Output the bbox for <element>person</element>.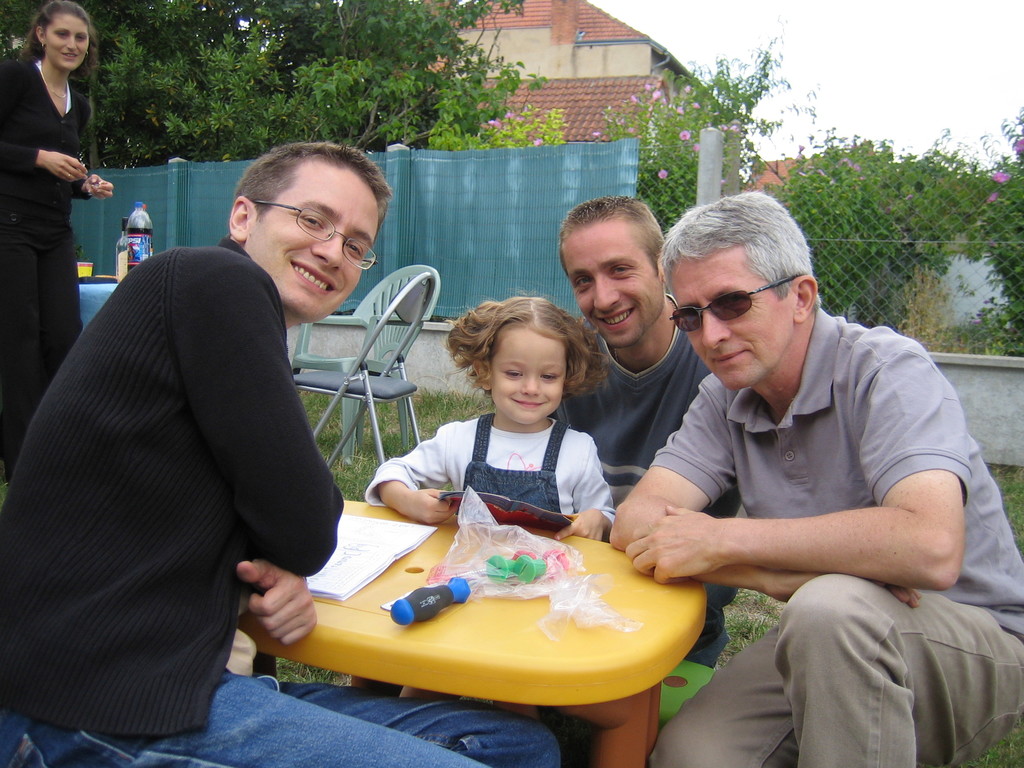
bbox(550, 193, 742, 669).
